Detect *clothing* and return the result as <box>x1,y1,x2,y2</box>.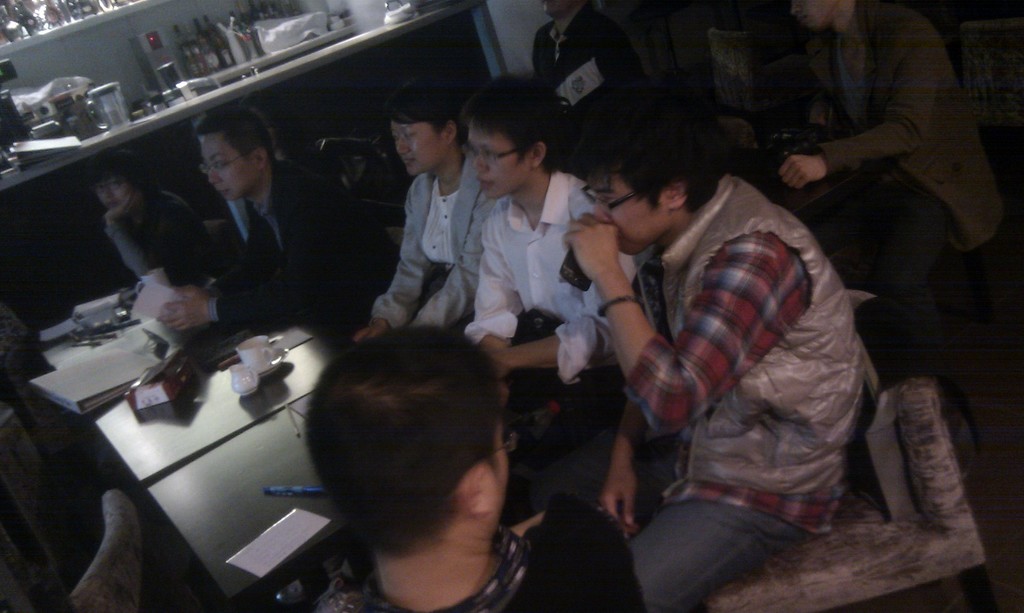
<box>808,0,1020,254</box>.
